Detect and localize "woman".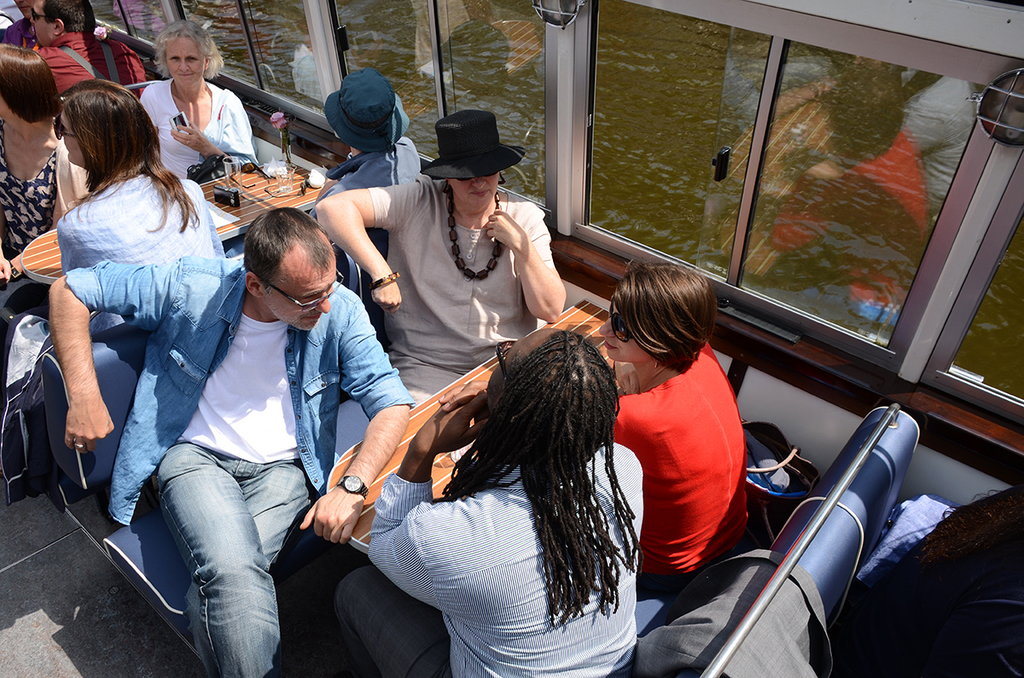
Localized at crop(311, 111, 568, 409).
